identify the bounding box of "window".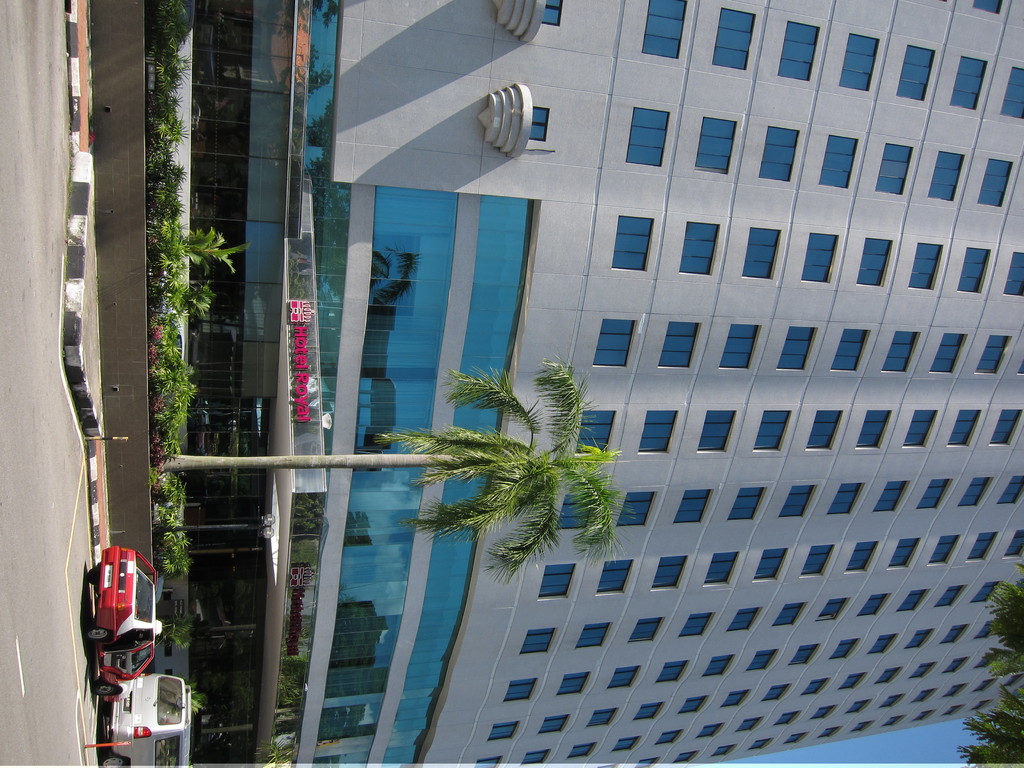
[left=515, top=85, right=567, bottom=156].
